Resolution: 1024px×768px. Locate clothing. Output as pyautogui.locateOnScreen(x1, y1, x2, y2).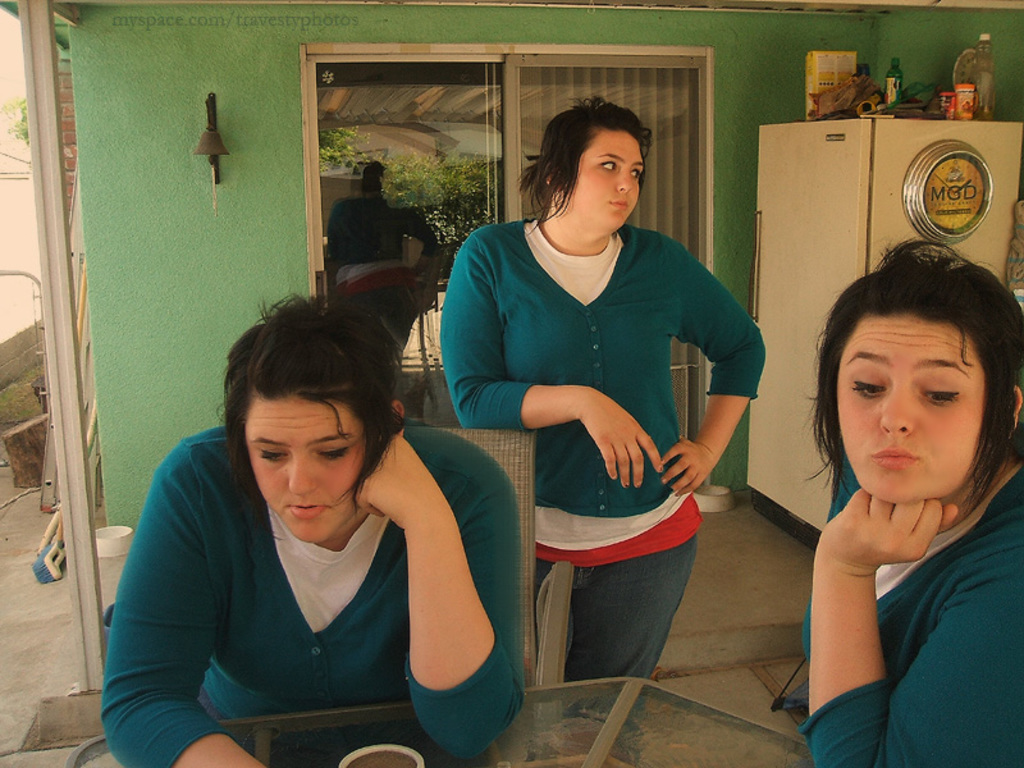
pyautogui.locateOnScreen(118, 408, 486, 741).
